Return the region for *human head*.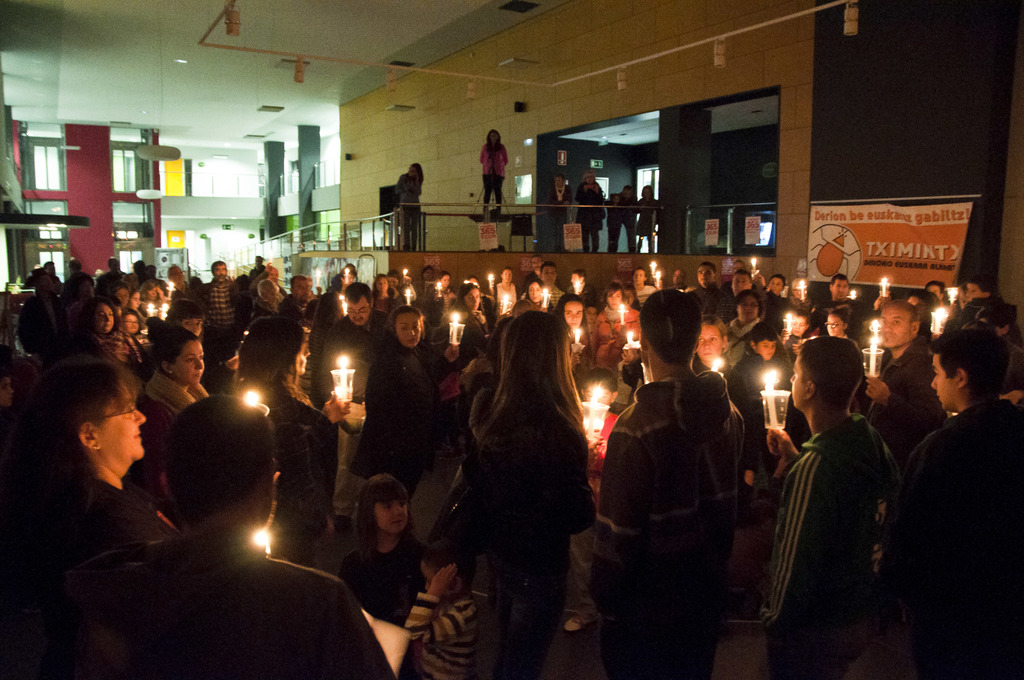
select_region(499, 268, 514, 286).
